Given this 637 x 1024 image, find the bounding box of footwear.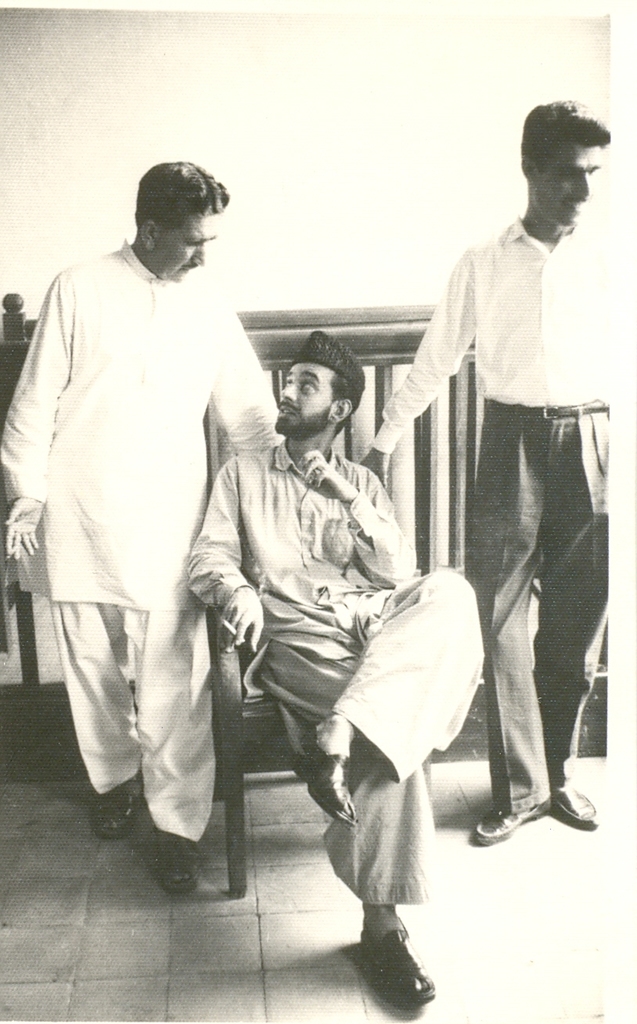
[86, 788, 141, 838].
